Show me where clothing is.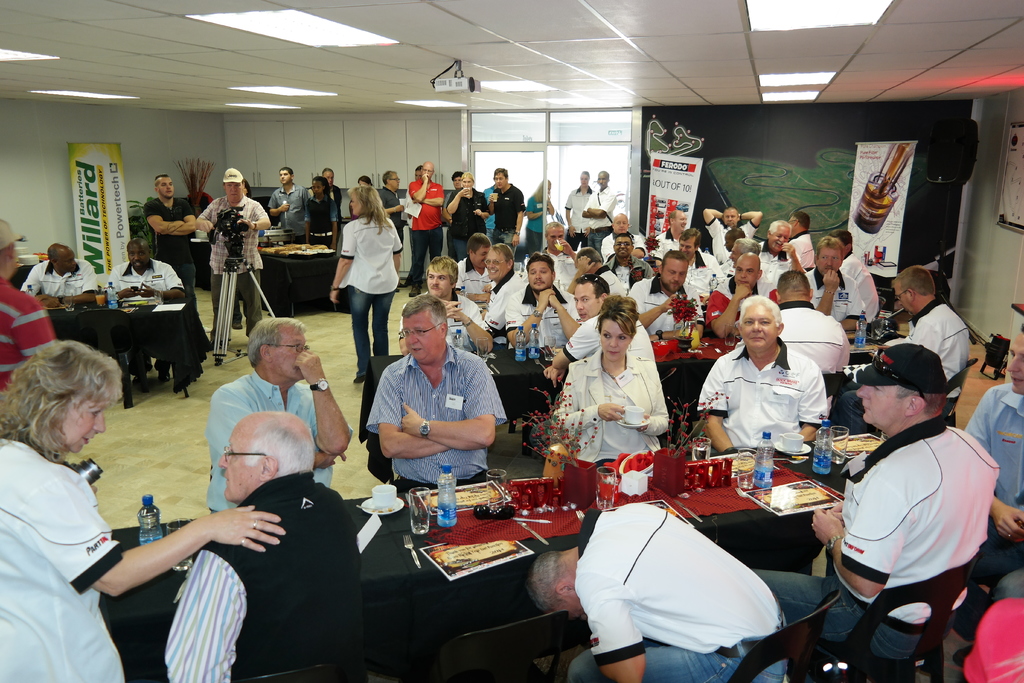
clothing is at x1=960, y1=375, x2=1023, y2=591.
